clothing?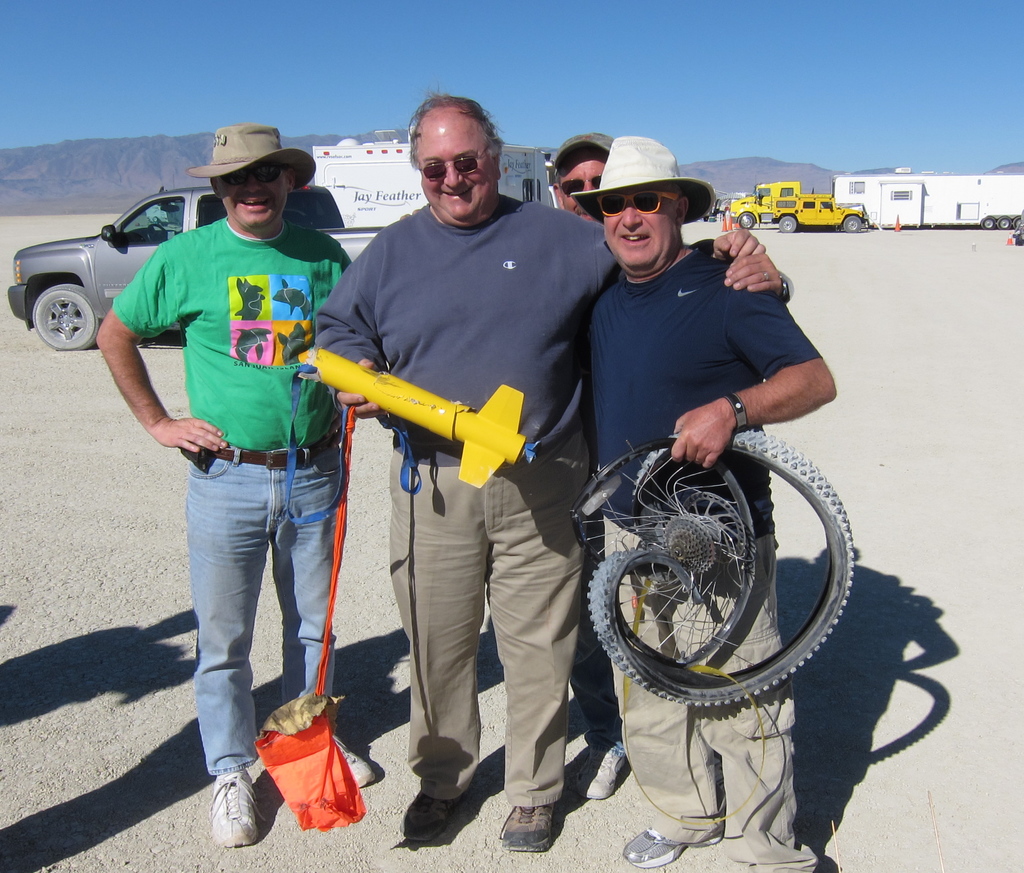
bbox=(110, 208, 354, 778)
